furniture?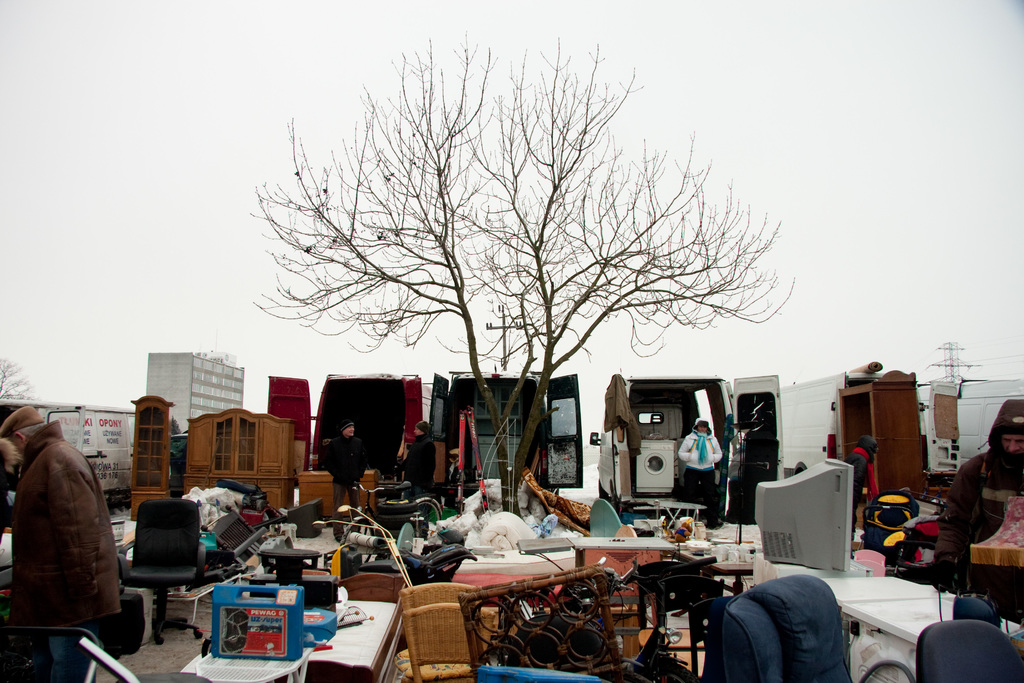
{"left": 114, "top": 498, "right": 204, "bottom": 645}
